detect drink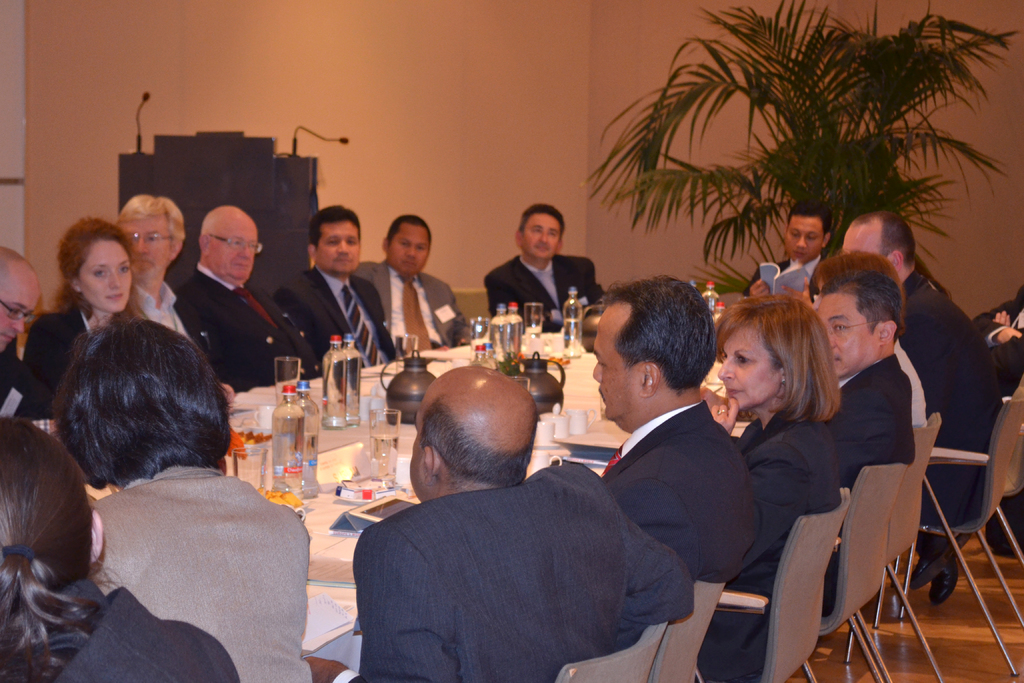
{"left": 369, "top": 406, "right": 403, "bottom": 493}
